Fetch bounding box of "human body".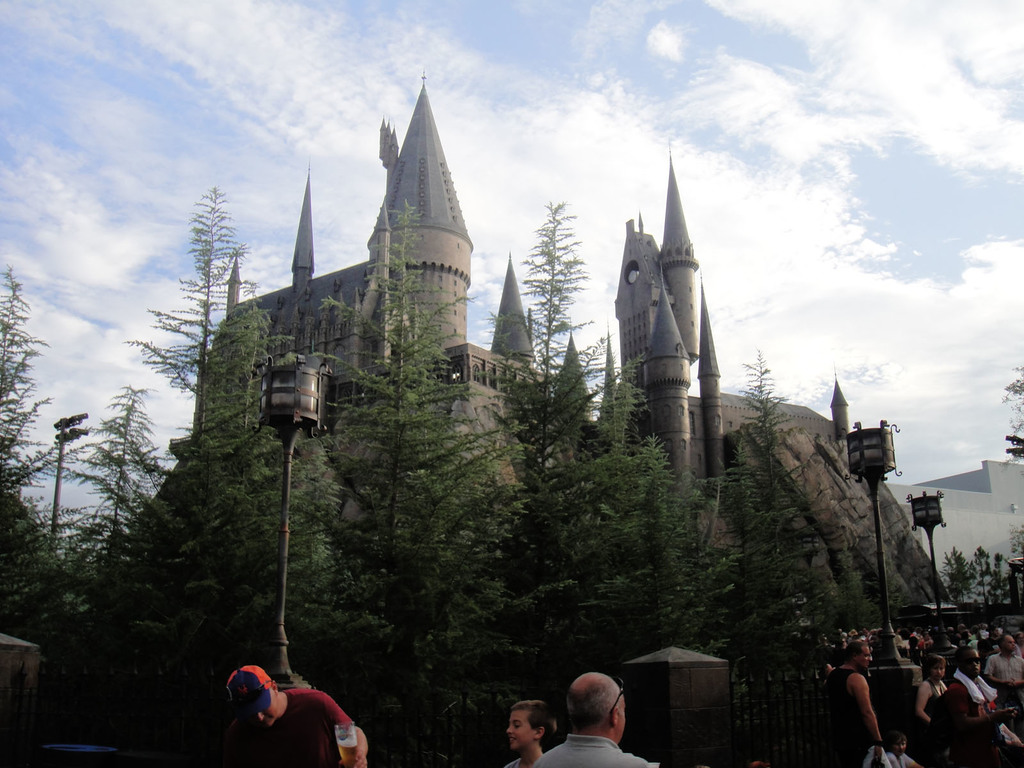
Bbox: locate(529, 675, 668, 767).
